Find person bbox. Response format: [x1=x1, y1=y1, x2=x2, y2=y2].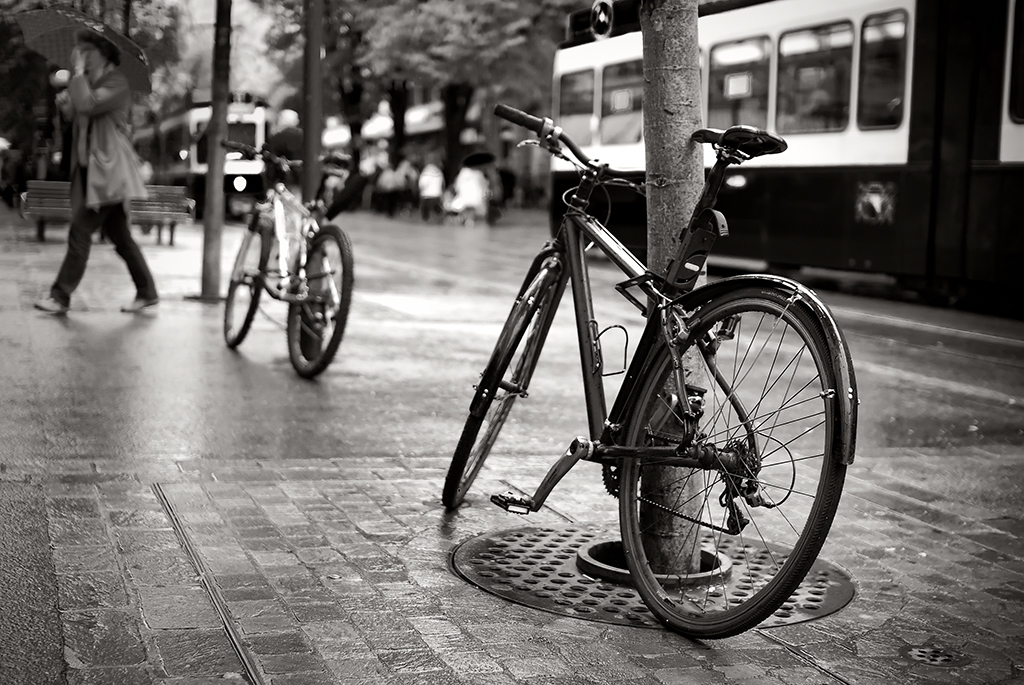
[x1=38, y1=30, x2=159, y2=313].
